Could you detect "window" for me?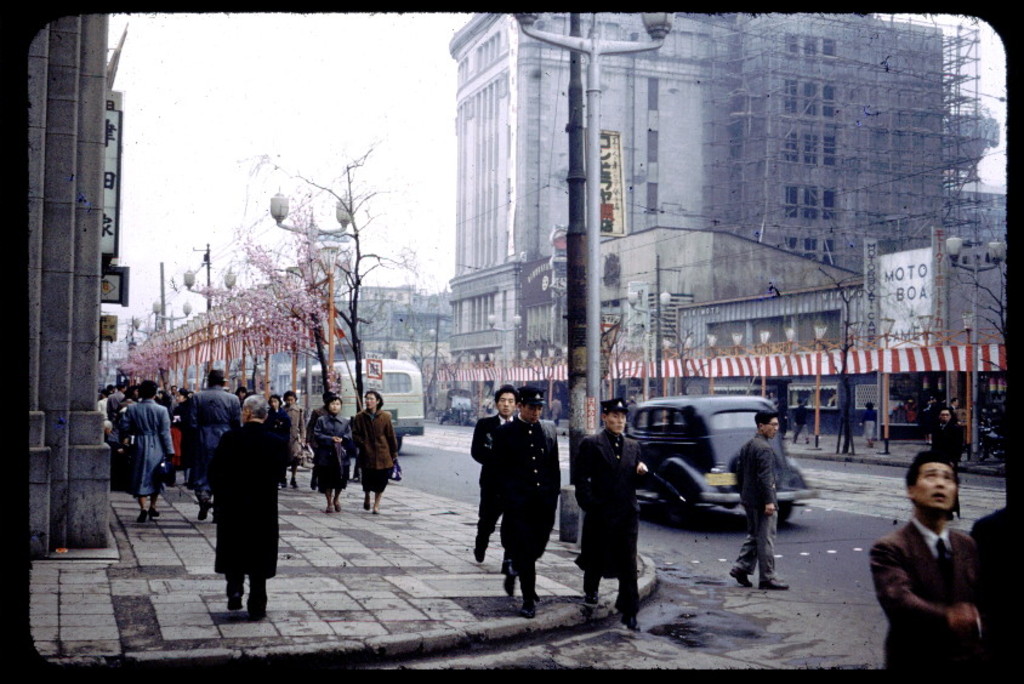
Detection result: Rect(644, 127, 662, 166).
